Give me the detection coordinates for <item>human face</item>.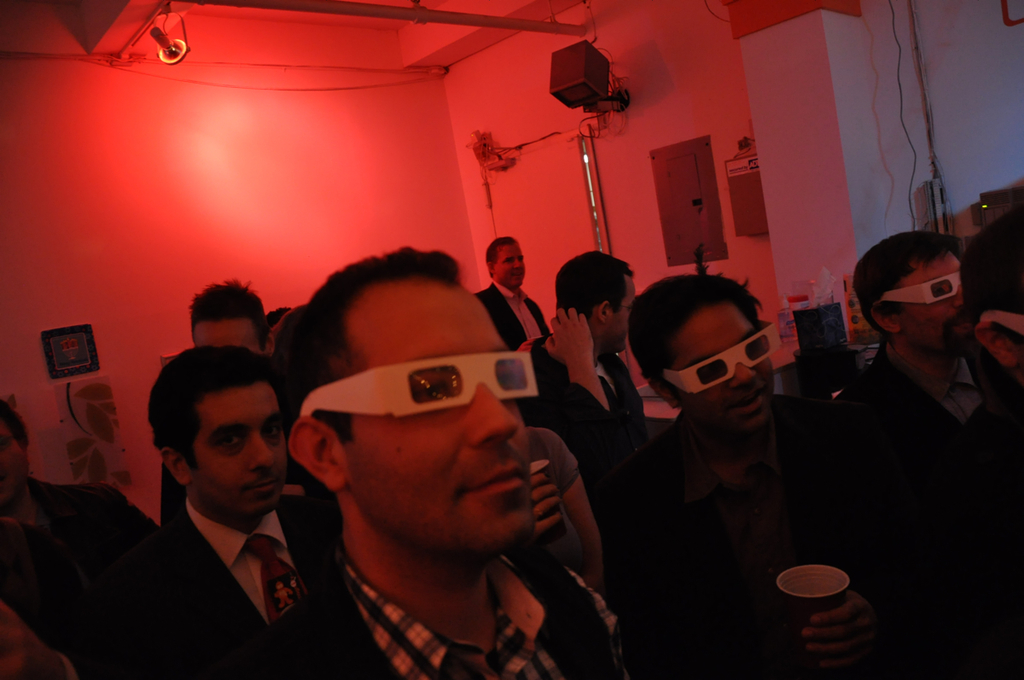
(900,256,969,362).
